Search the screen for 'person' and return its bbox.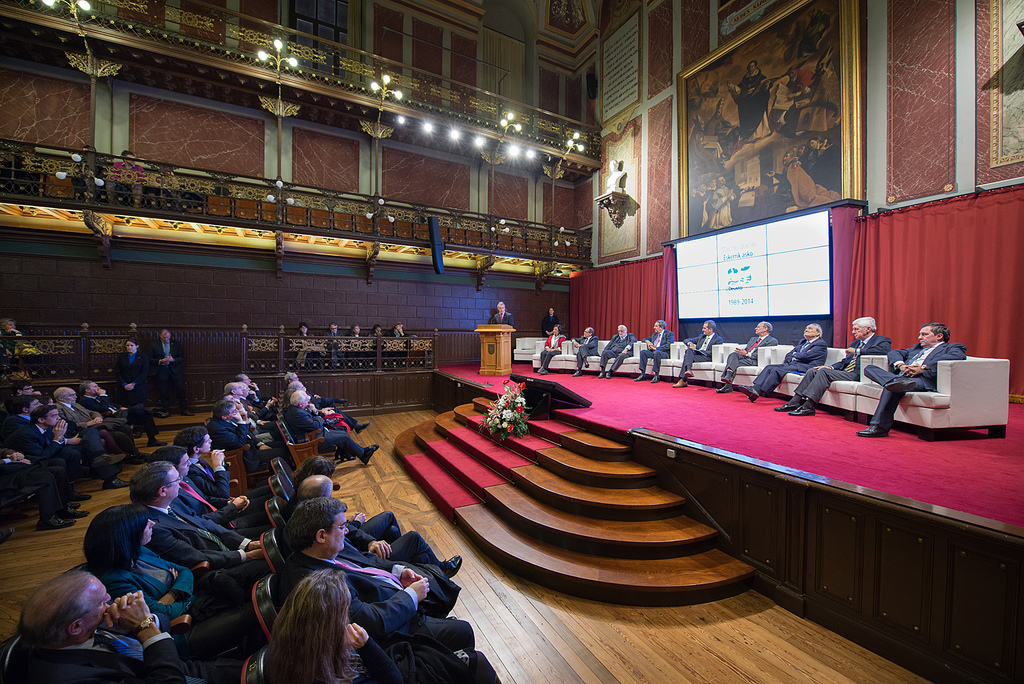
Found: x1=866, y1=320, x2=968, y2=440.
